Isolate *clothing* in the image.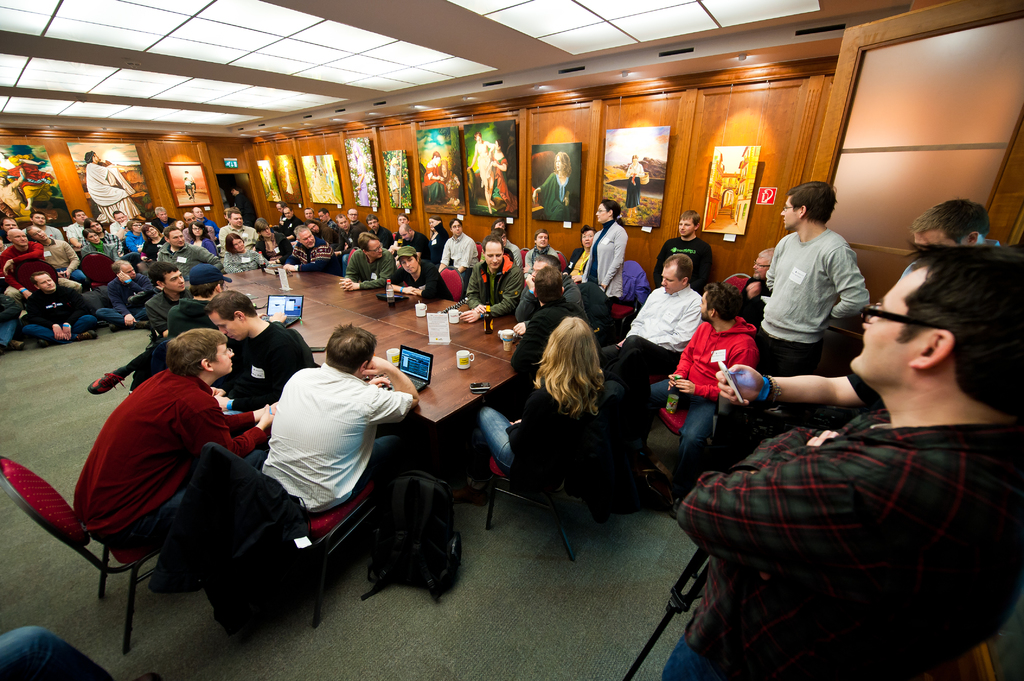
Isolated region: locate(367, 223, 396, 251).
